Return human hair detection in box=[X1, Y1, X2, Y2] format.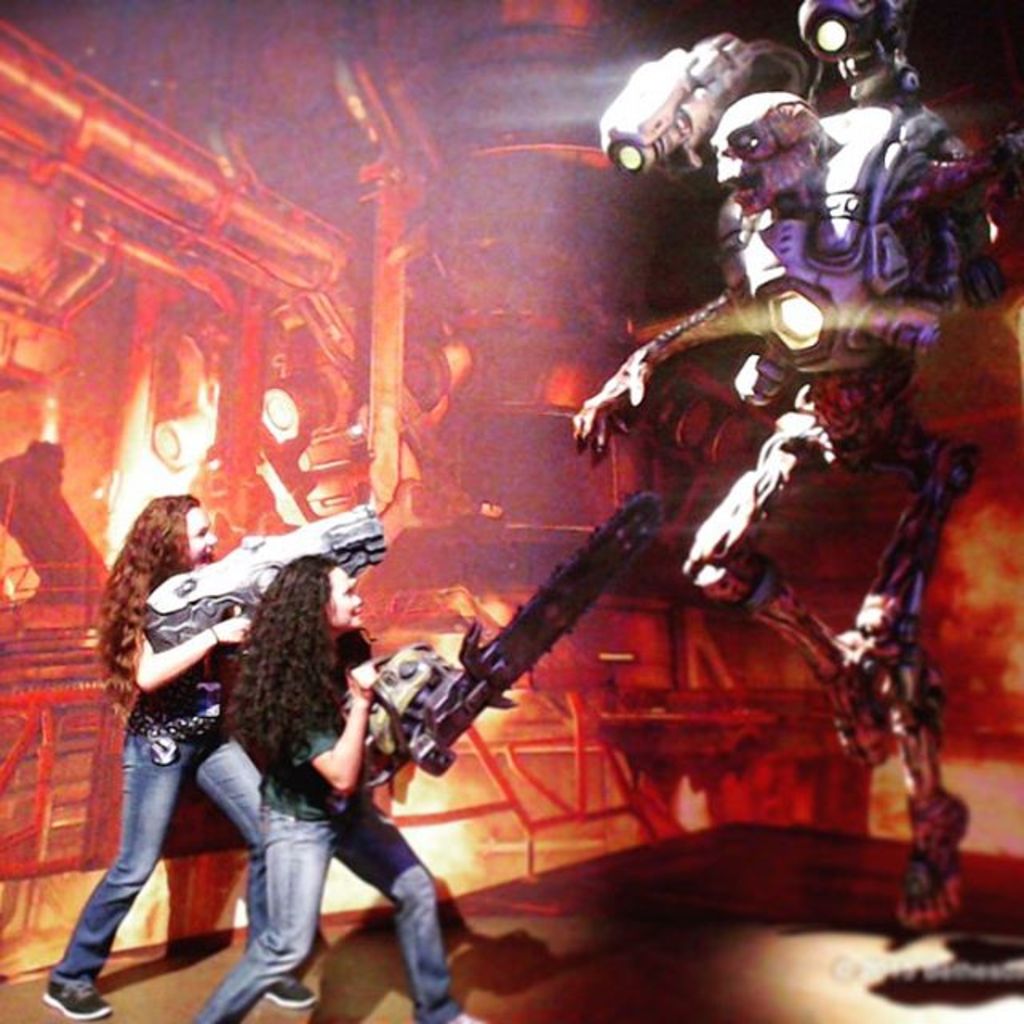
box=[88, 490, 198, 694].
